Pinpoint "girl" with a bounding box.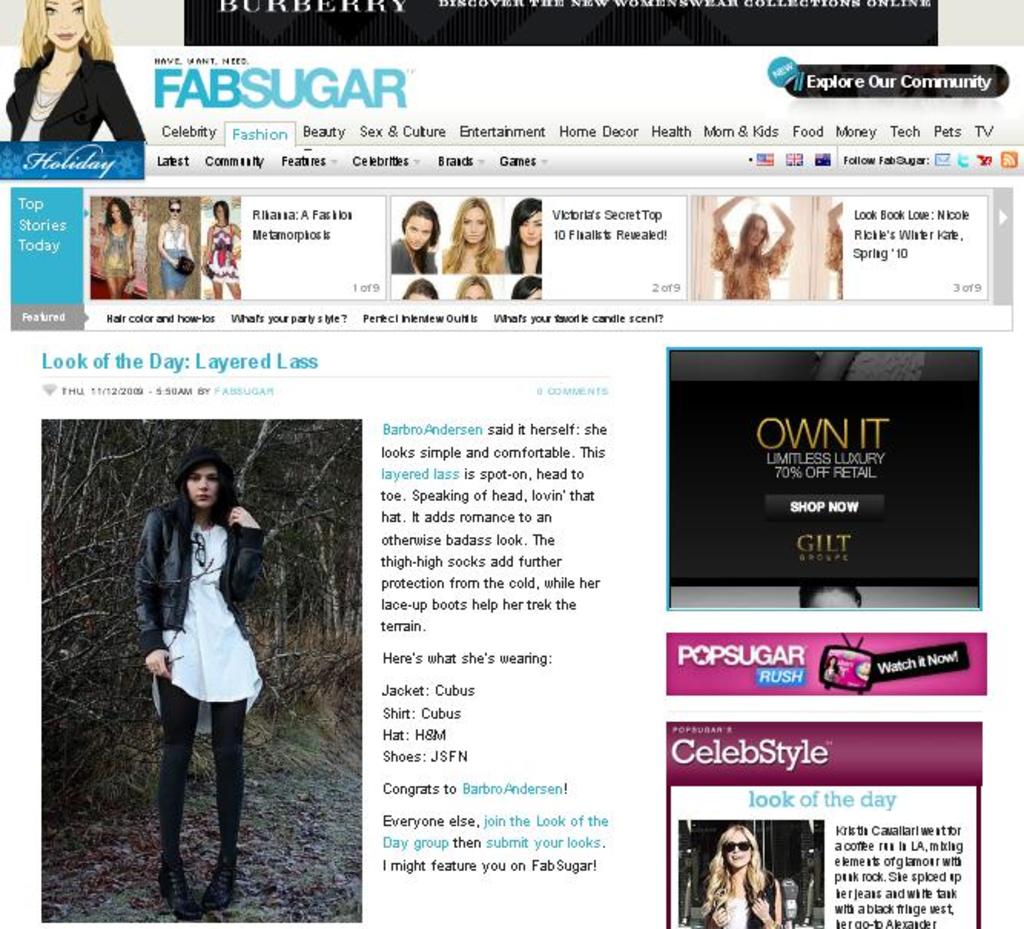
select_region(98, 201, 129, 303).
